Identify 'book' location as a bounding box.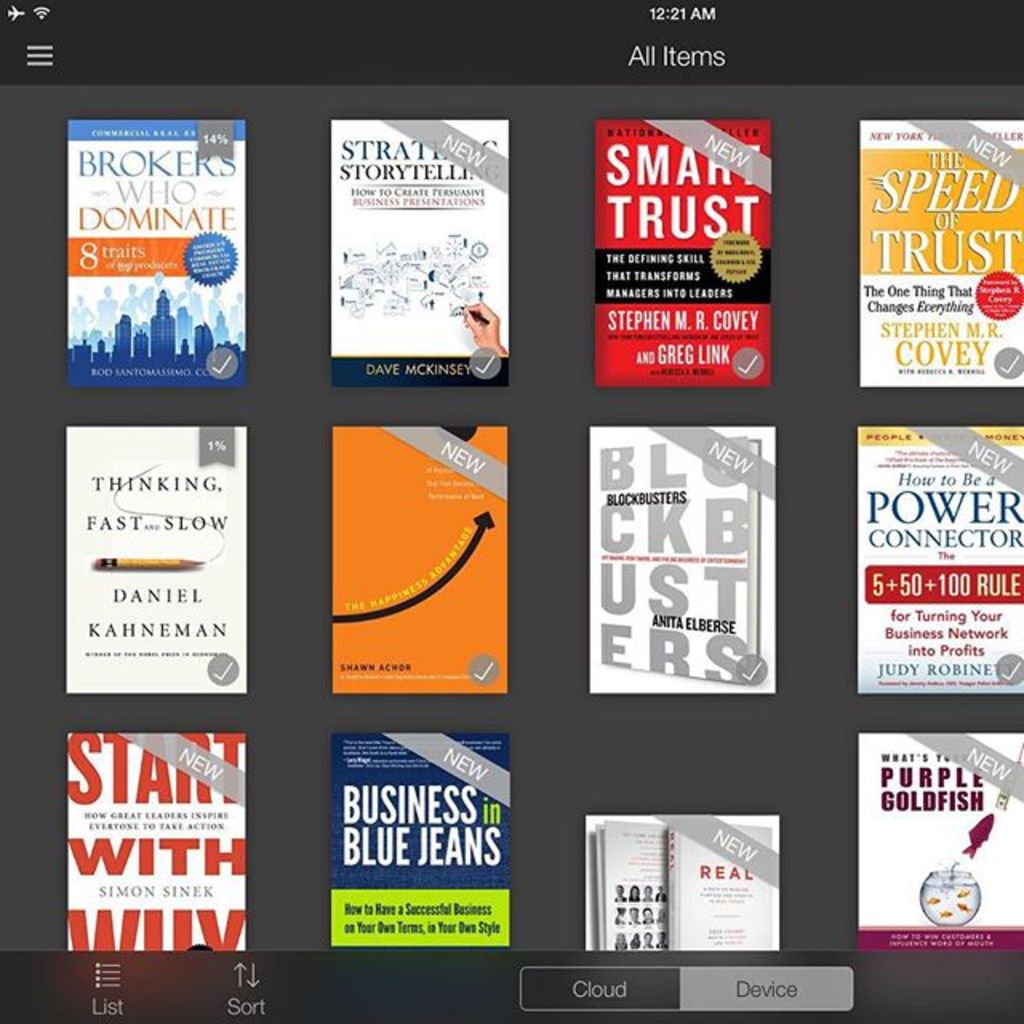
{"x1": 58, "y1": 118, "x2": 254, "y2": 397}.
